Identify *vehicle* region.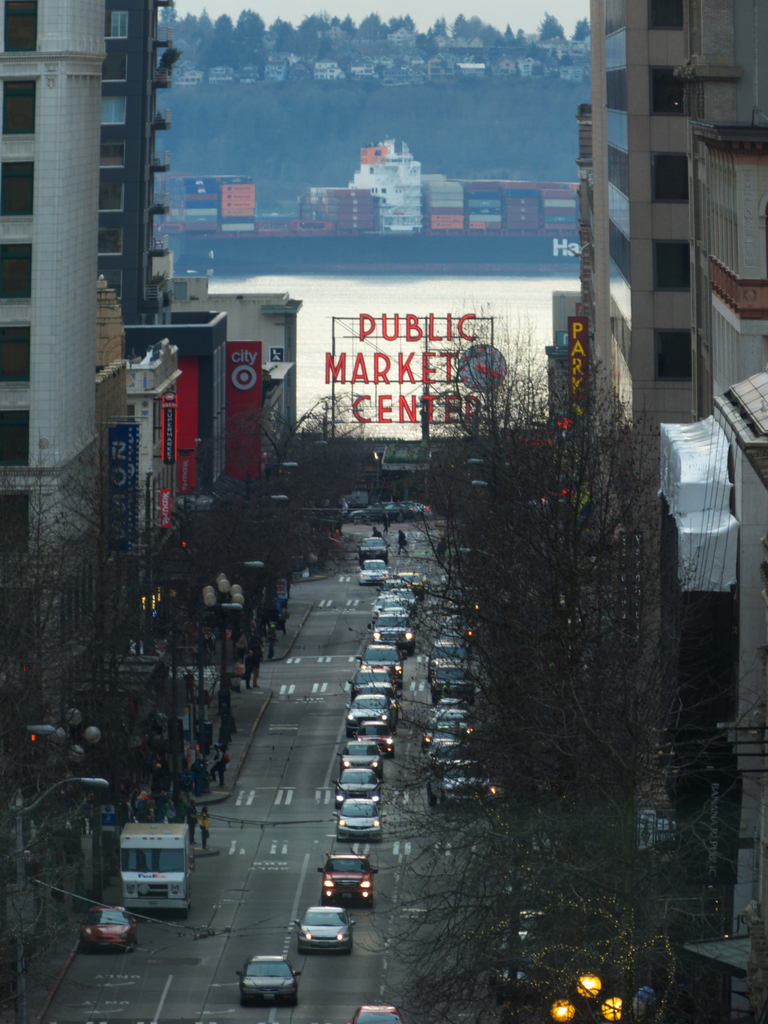
Region: {"x1": 338, "y1": 693, "x2": 387, "y2": 726}.
